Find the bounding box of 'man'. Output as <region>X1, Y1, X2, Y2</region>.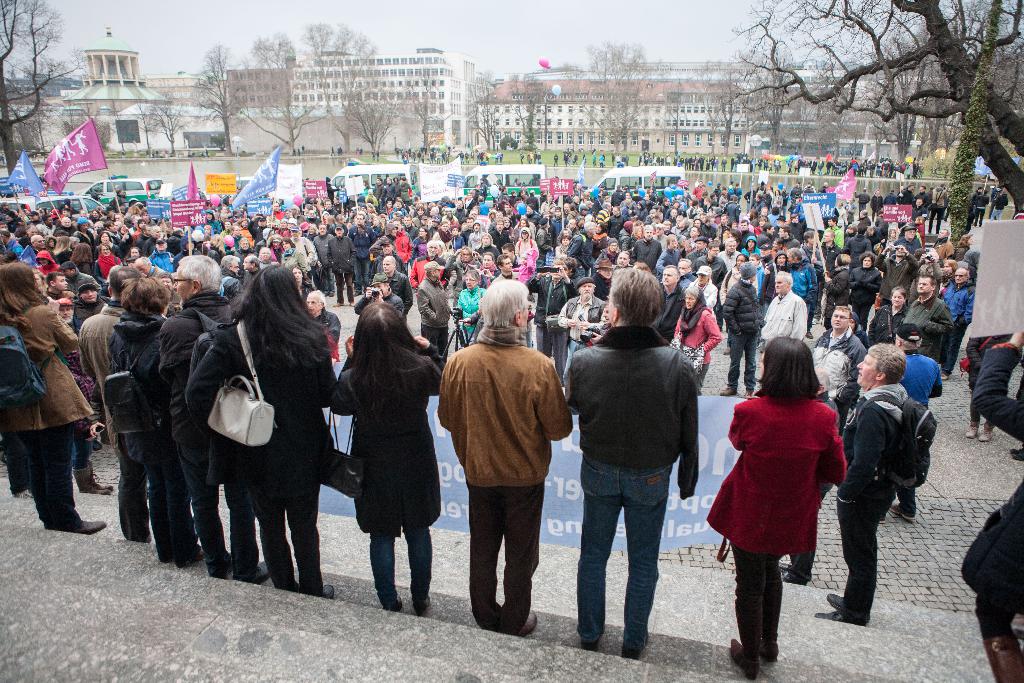
<region>54, 261, 93, 334</region>.
